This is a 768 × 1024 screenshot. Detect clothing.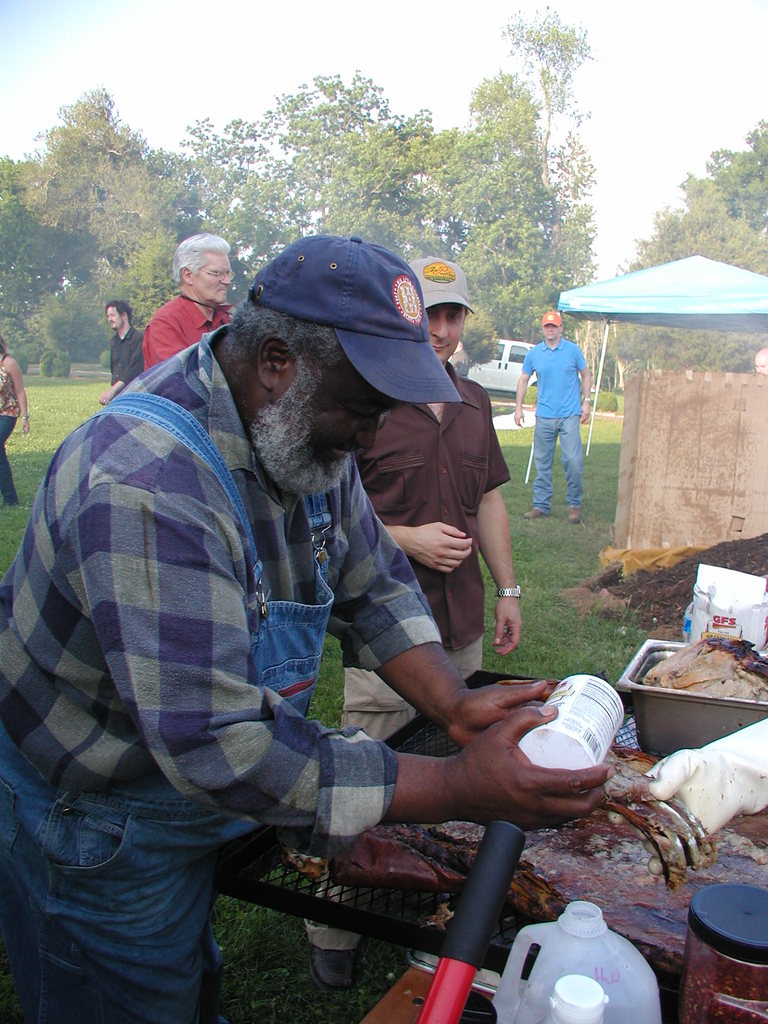
<region>142, 282, 238, 373</region>.
